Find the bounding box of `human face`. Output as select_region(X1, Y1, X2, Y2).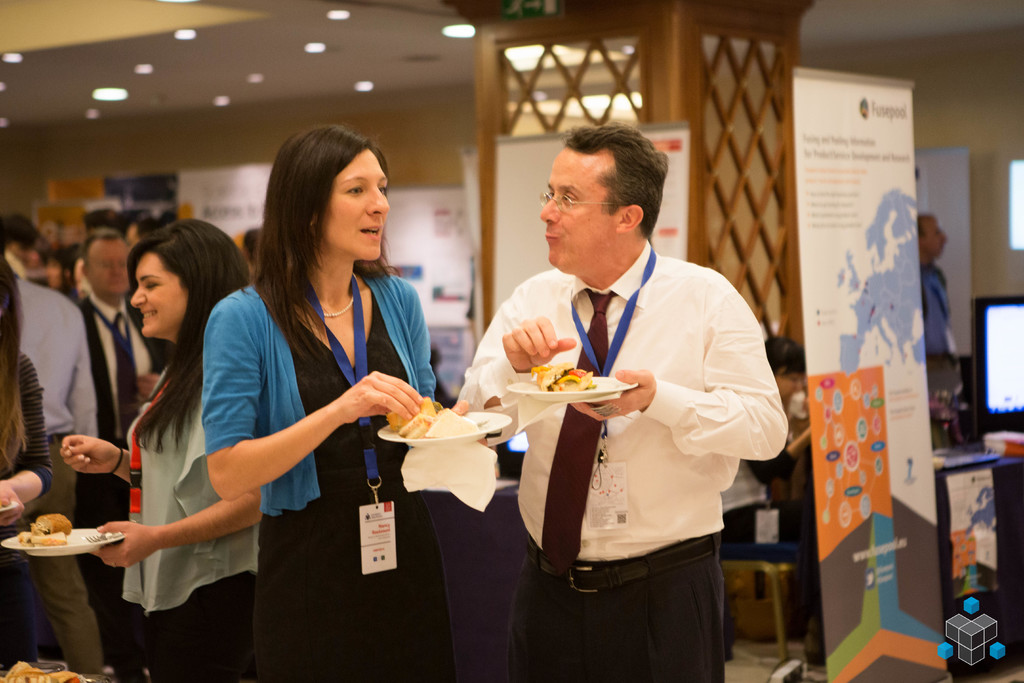
select_region(313, 137, 389, 261).
